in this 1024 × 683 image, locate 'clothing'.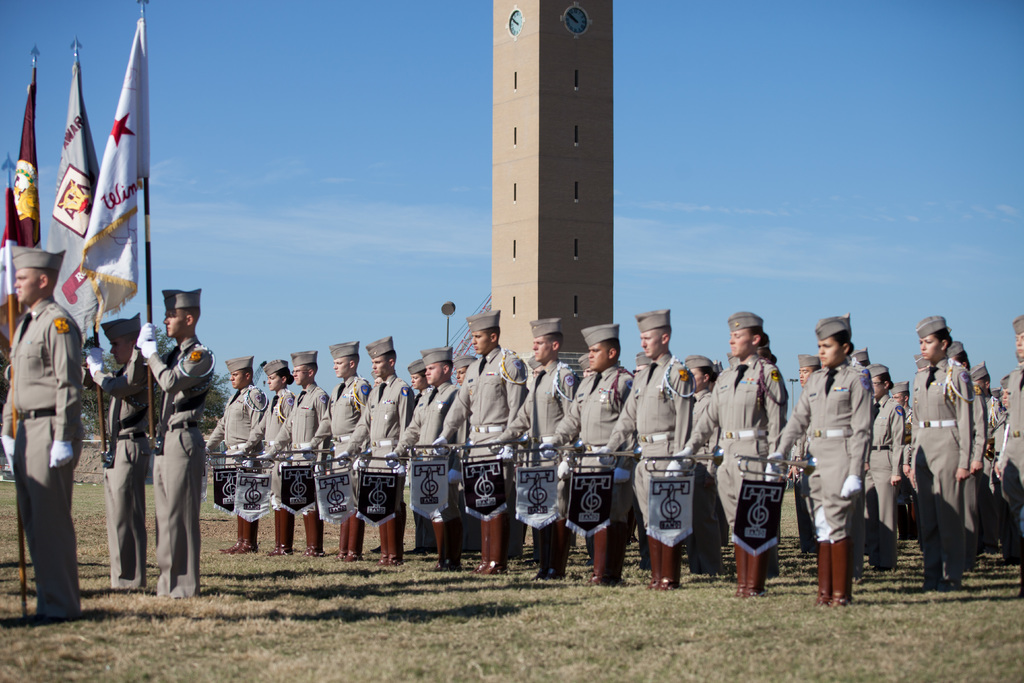
Bounding box: region(674, 356, 776, 523).
